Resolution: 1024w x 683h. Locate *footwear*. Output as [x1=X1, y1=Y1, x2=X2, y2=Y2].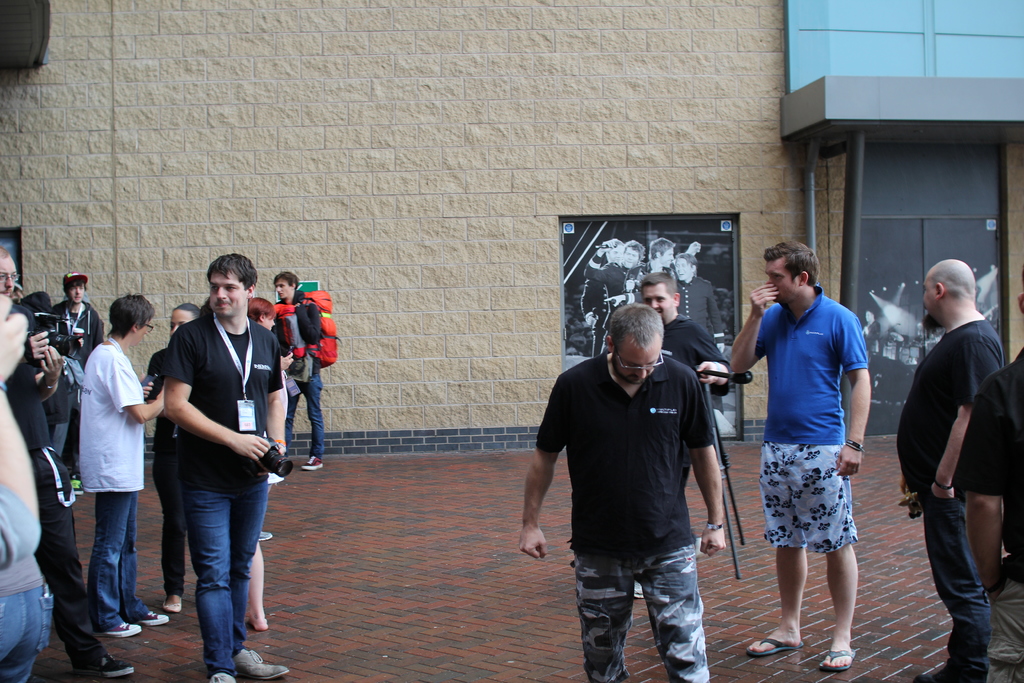
[x1=821, y1=645, x2=855, y2=673].
